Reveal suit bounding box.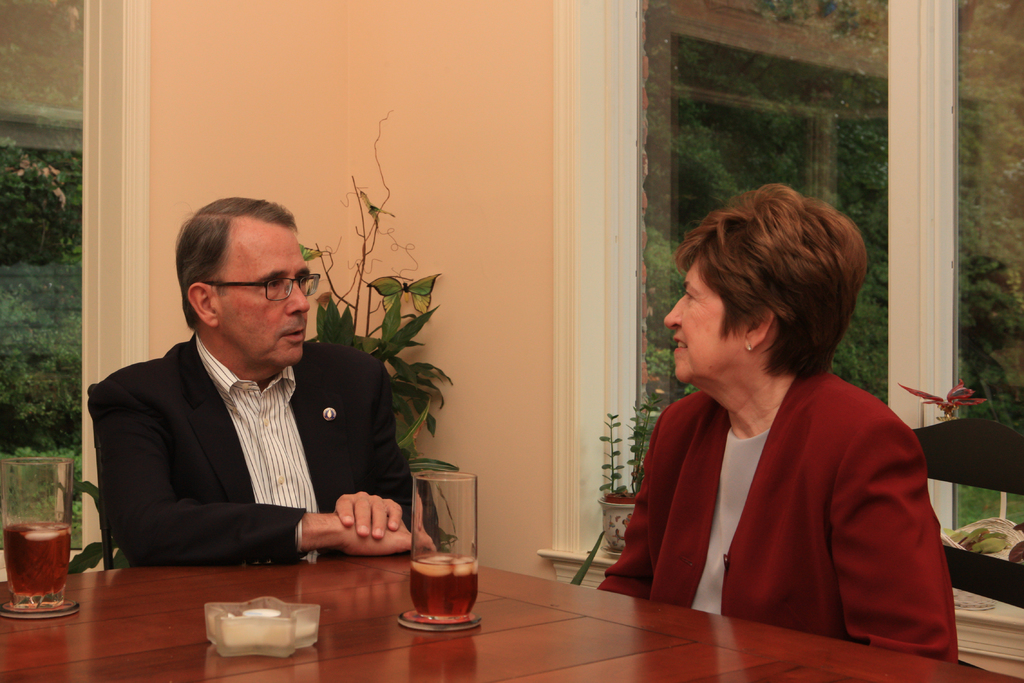
Revealed: pyautogui.locateOnScreen(89, 333, 445, 563).
